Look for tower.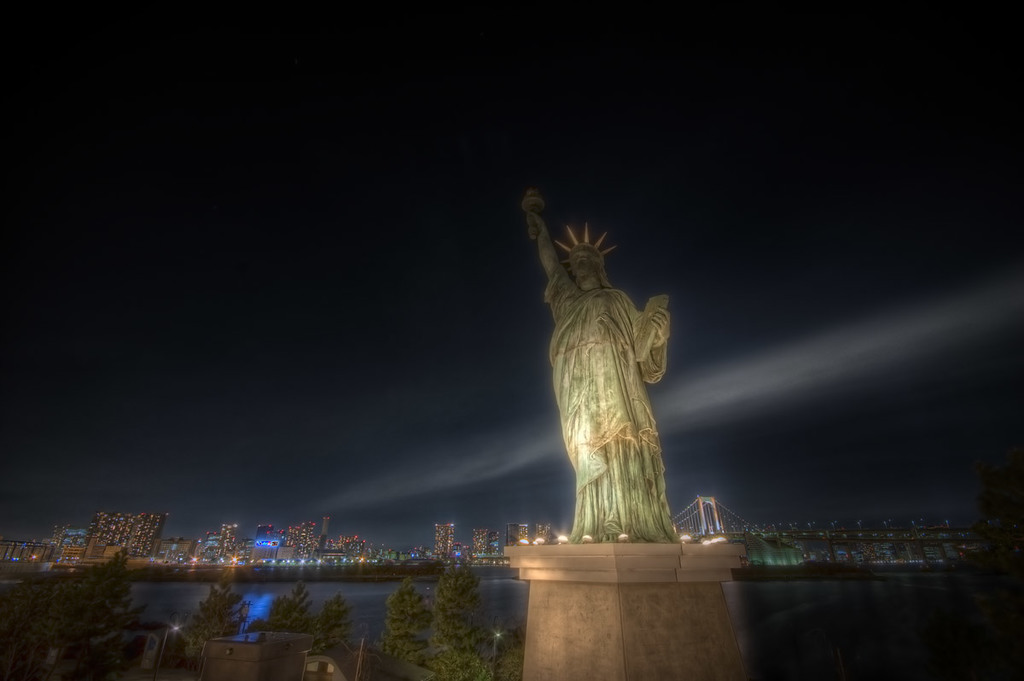
Found: 26, 533, 52, 568.
